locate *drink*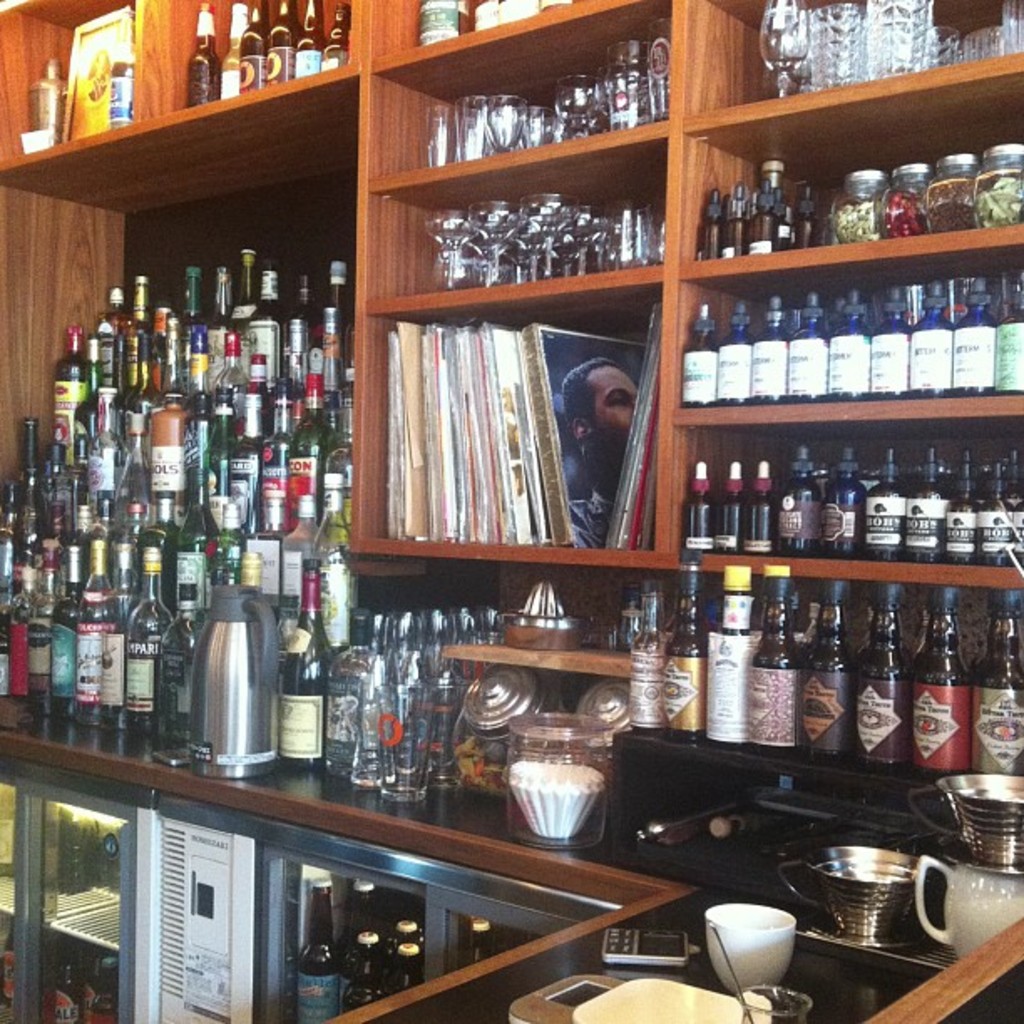
left=274, top=556, right=335, bottom=766
